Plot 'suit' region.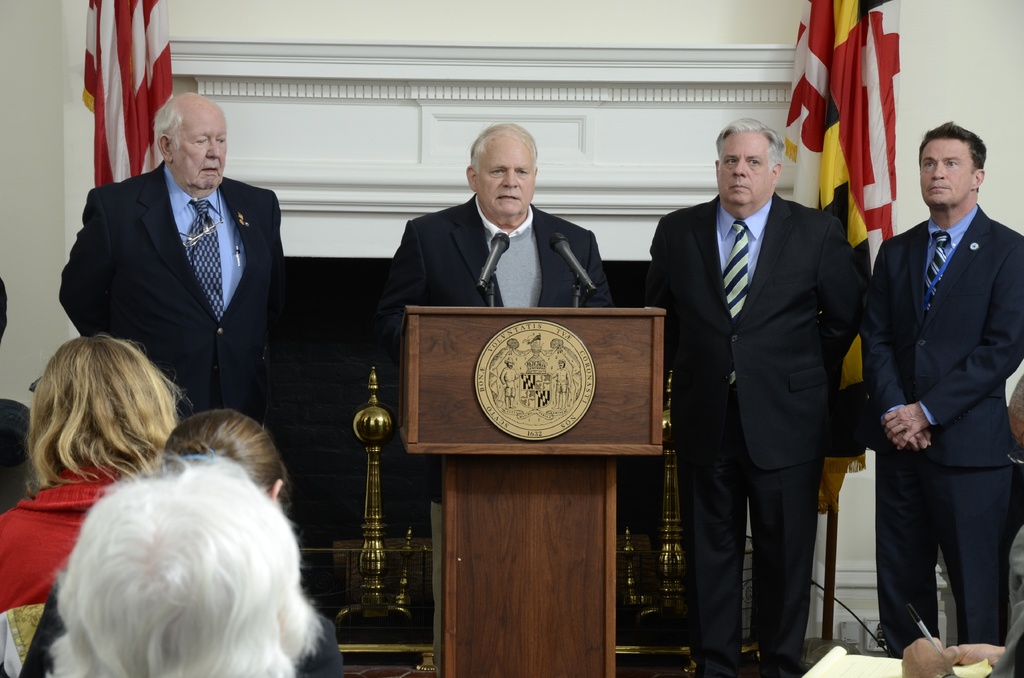
Plotted at 652:101:858:677.
